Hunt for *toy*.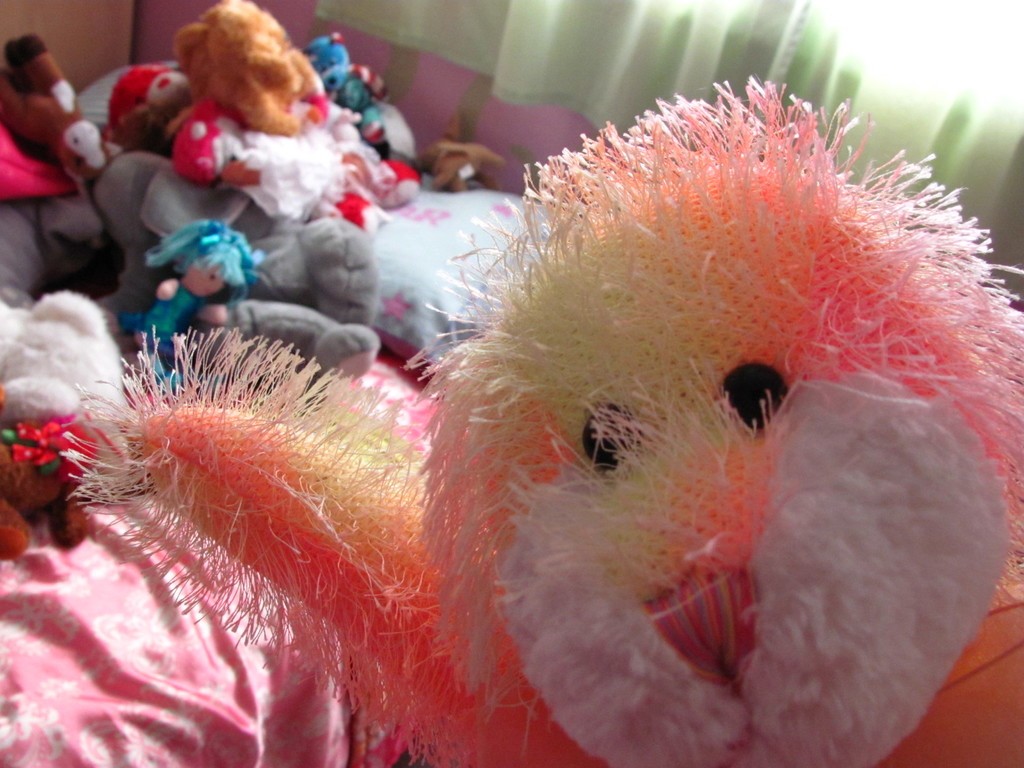
Hunted down at 132,198,258,345.
